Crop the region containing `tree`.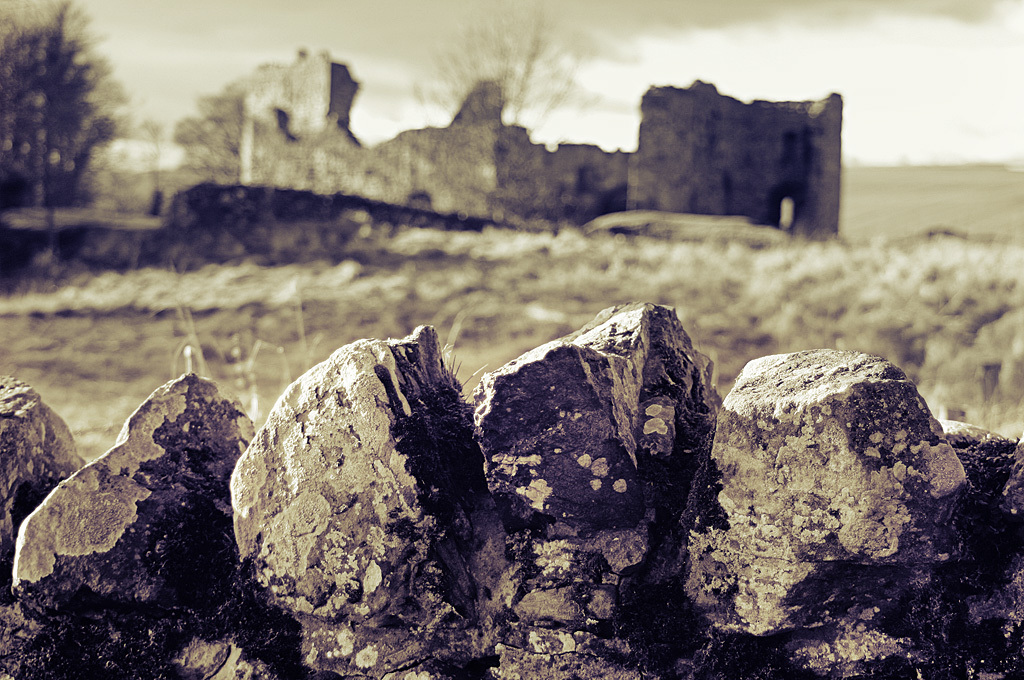
Crop region: rect(9, 6, 131, 237).
